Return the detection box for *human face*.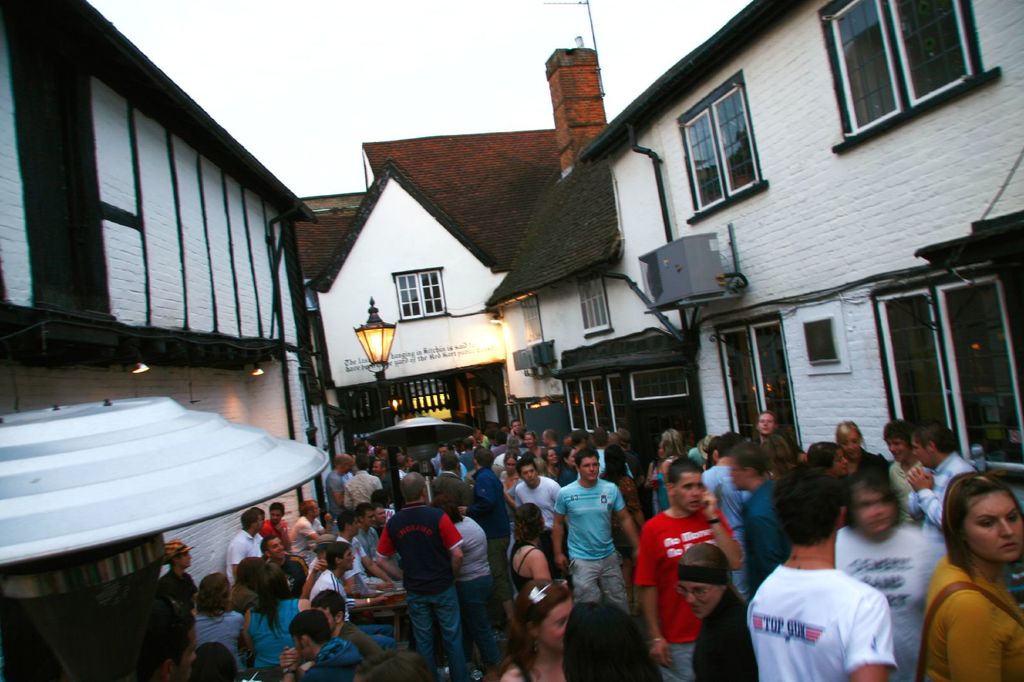
[x1=314, y1=499, x2=321, y2=516].
